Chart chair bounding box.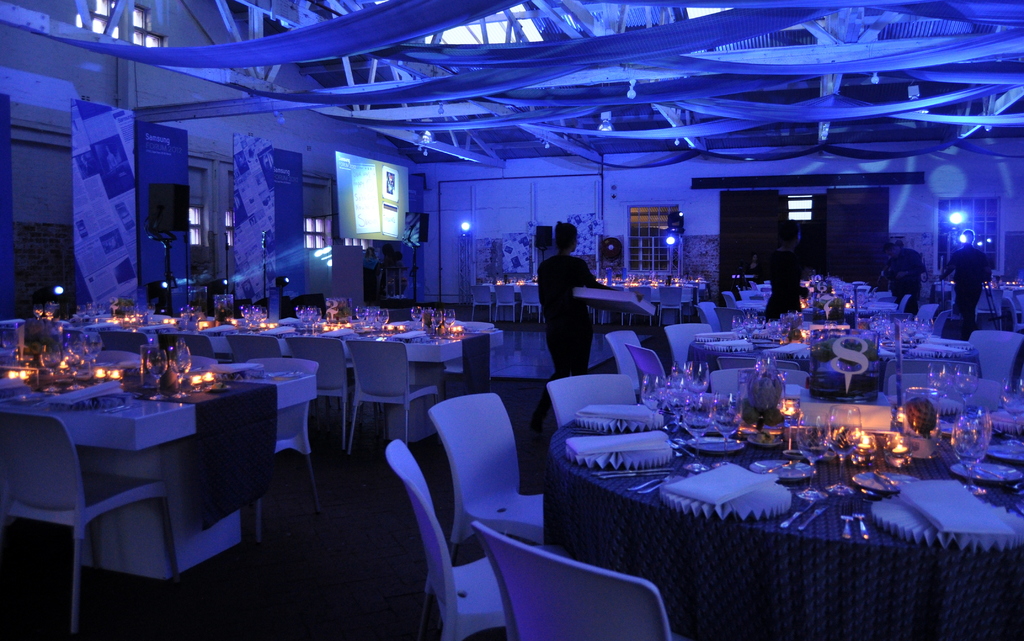
Charted: bbox=[728, 293, 740, 315].
